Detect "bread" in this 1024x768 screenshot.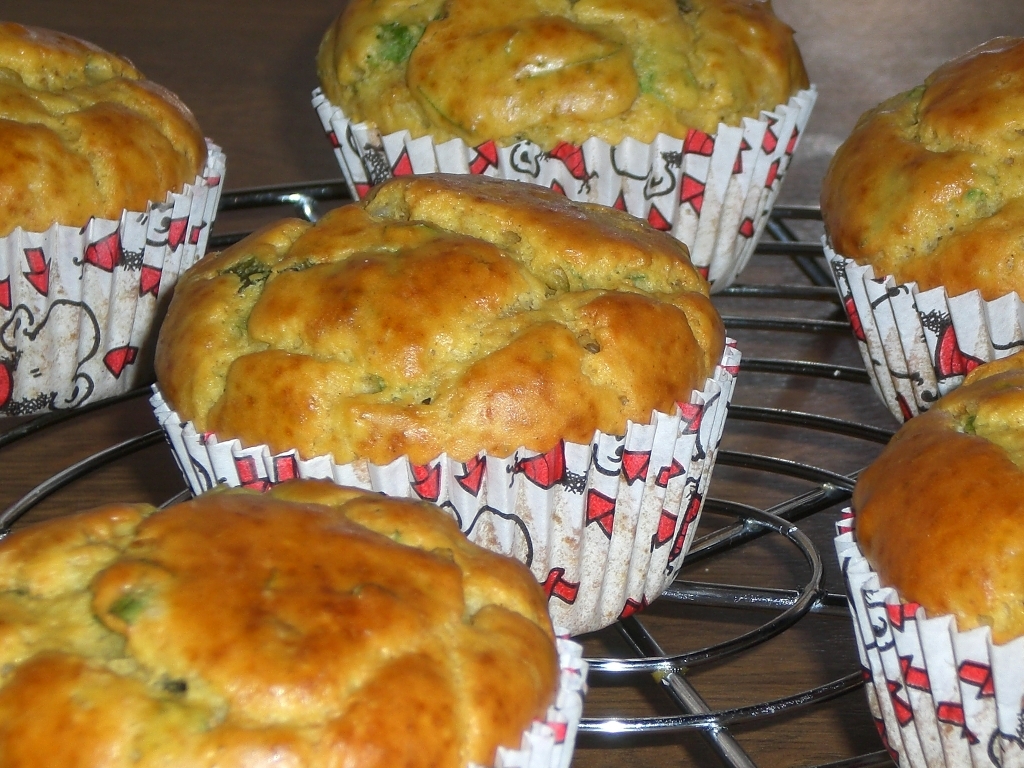
Detection: box(0, 18, 223, 411).
